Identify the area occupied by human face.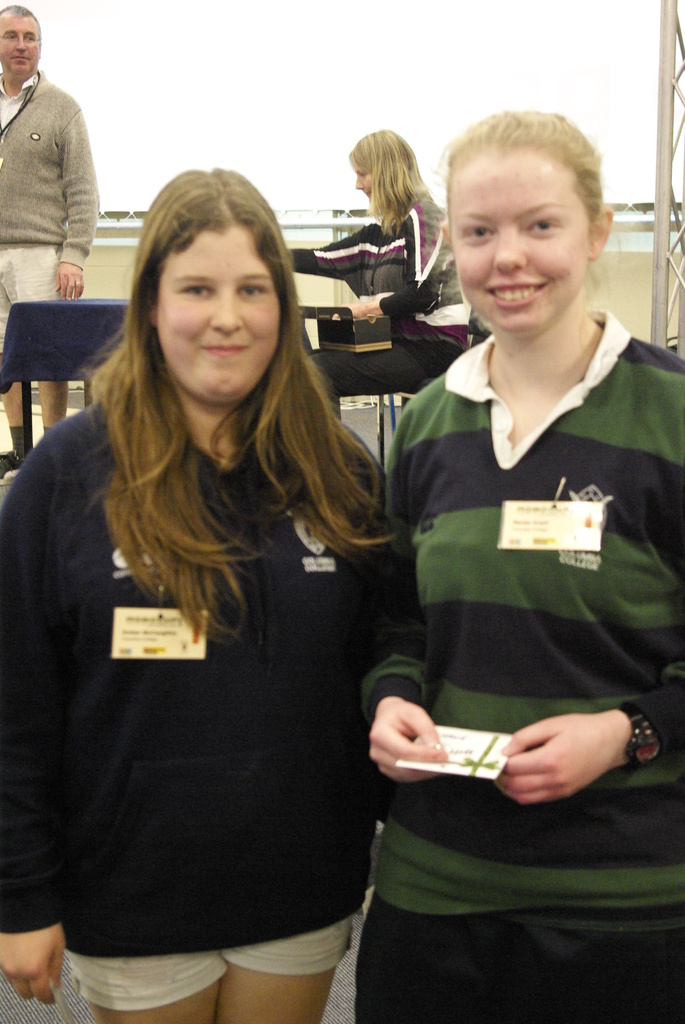
Area: detection(354, 159, 373, 197).
